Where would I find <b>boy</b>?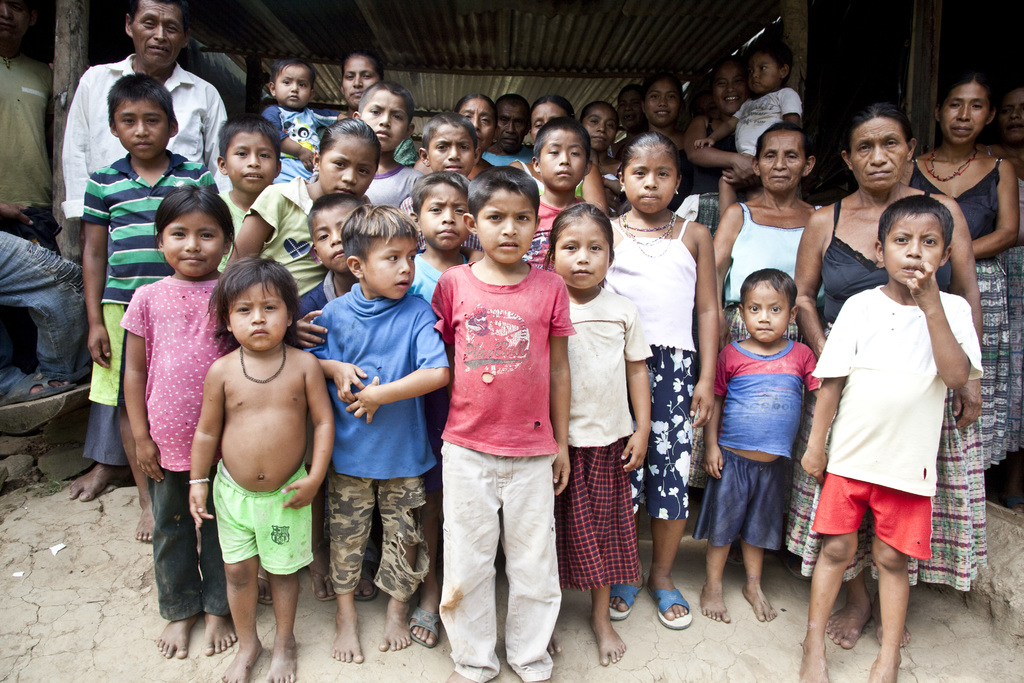
At 522,117,593,274.
